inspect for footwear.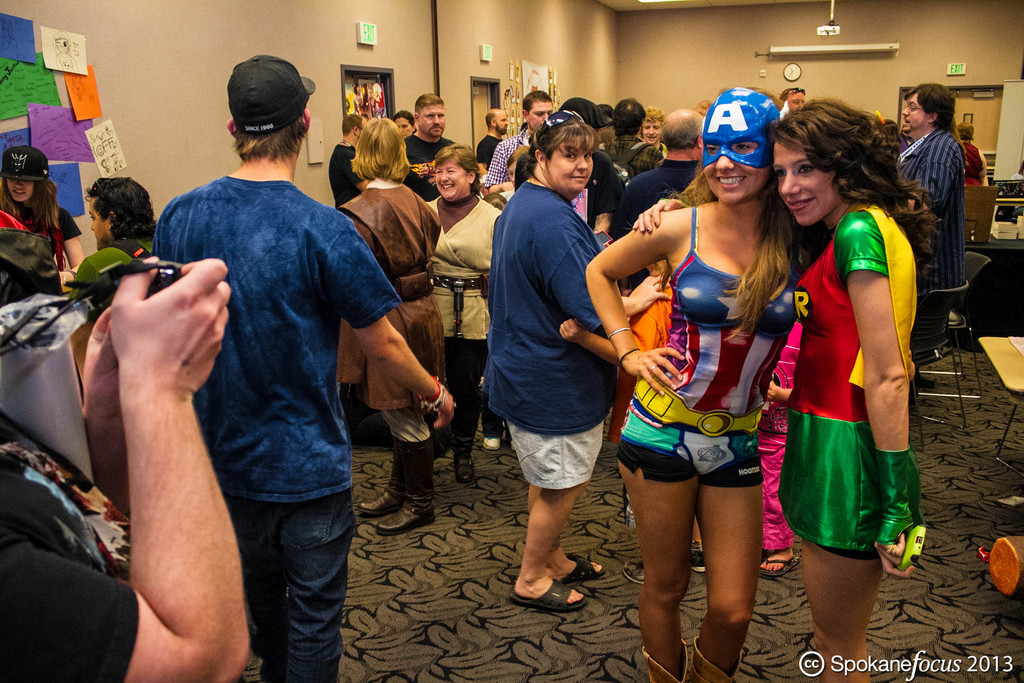
Inspection: [x1=641, y1=633, x2=688, y2=682].
